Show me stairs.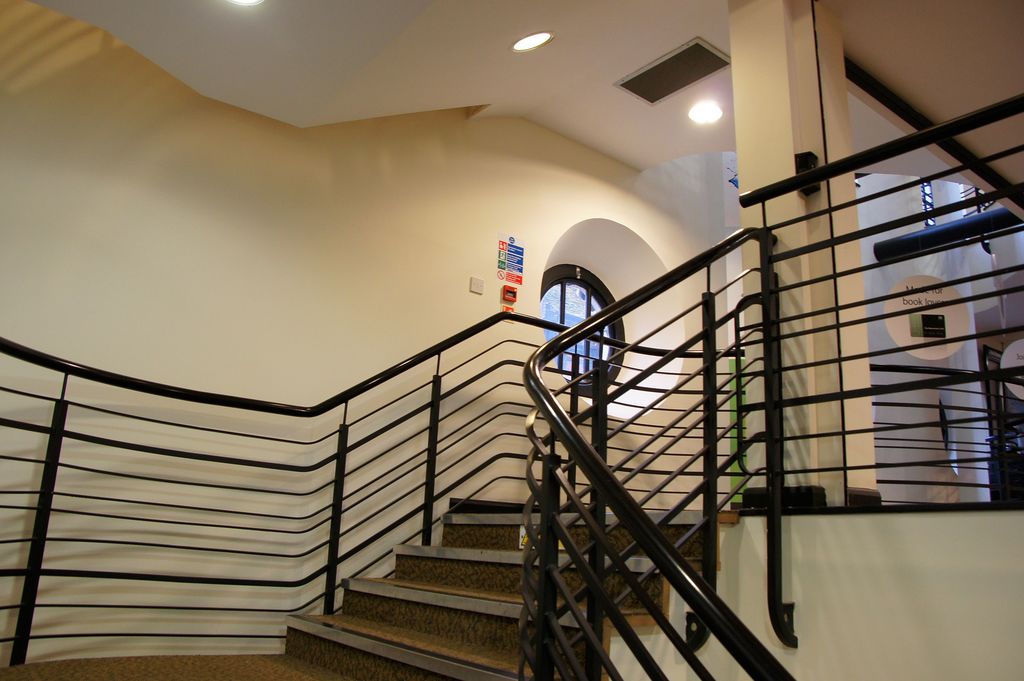
stairs is here: box(285, 508, 739, 680).
